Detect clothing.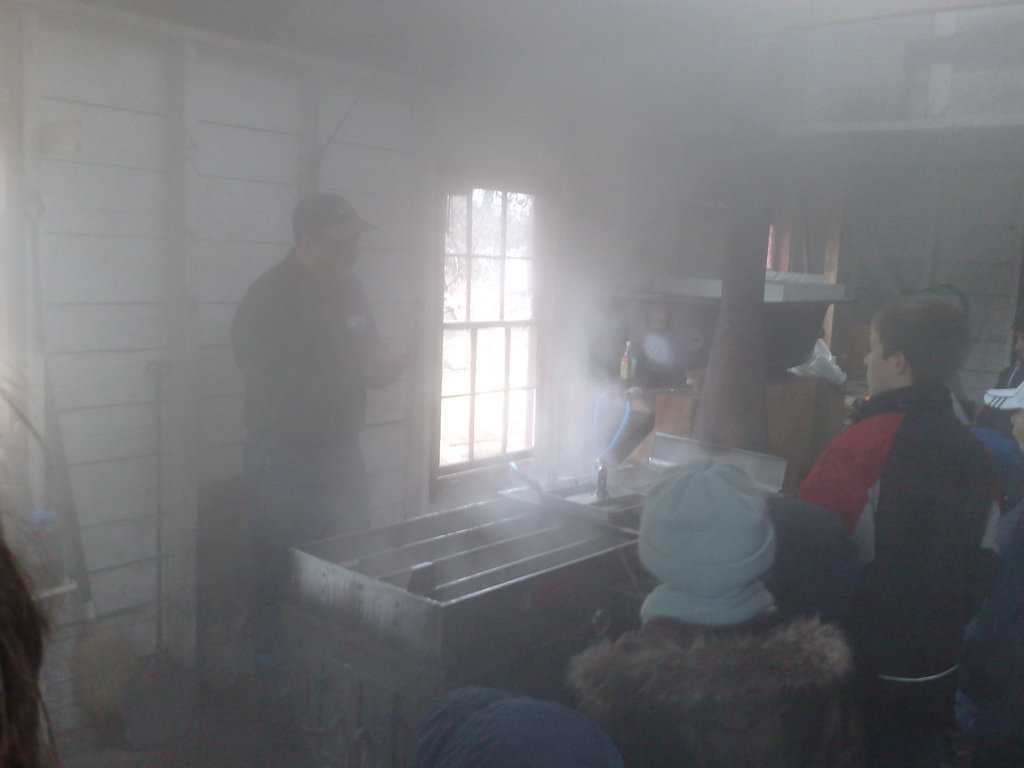
Detected at region(202, 242, 372, 646).
